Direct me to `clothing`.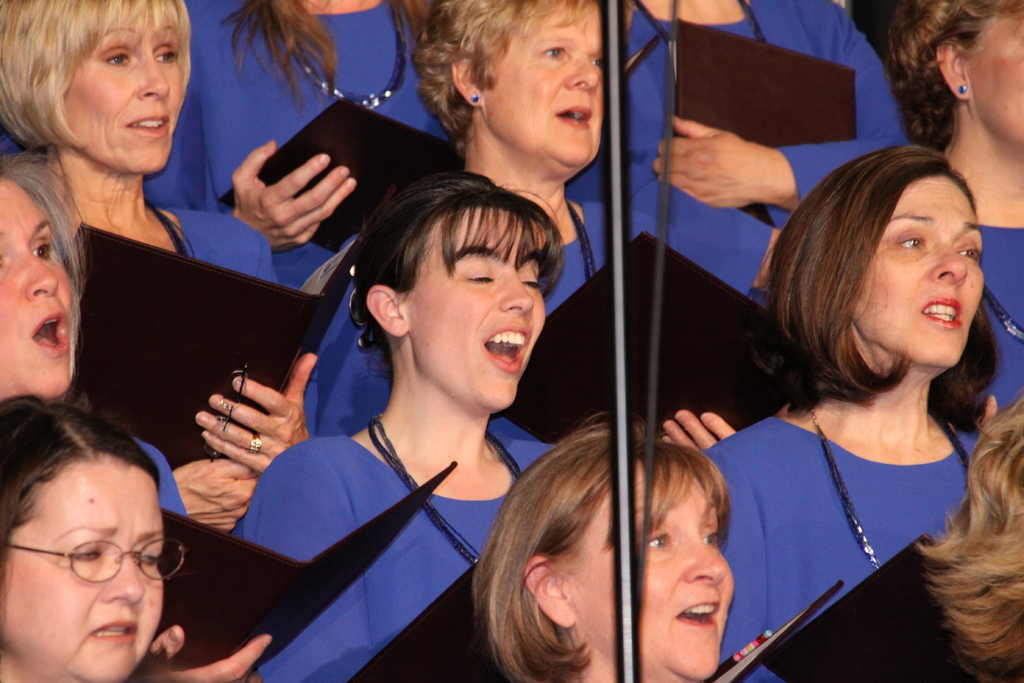
Direction: 304 183 670 434.
